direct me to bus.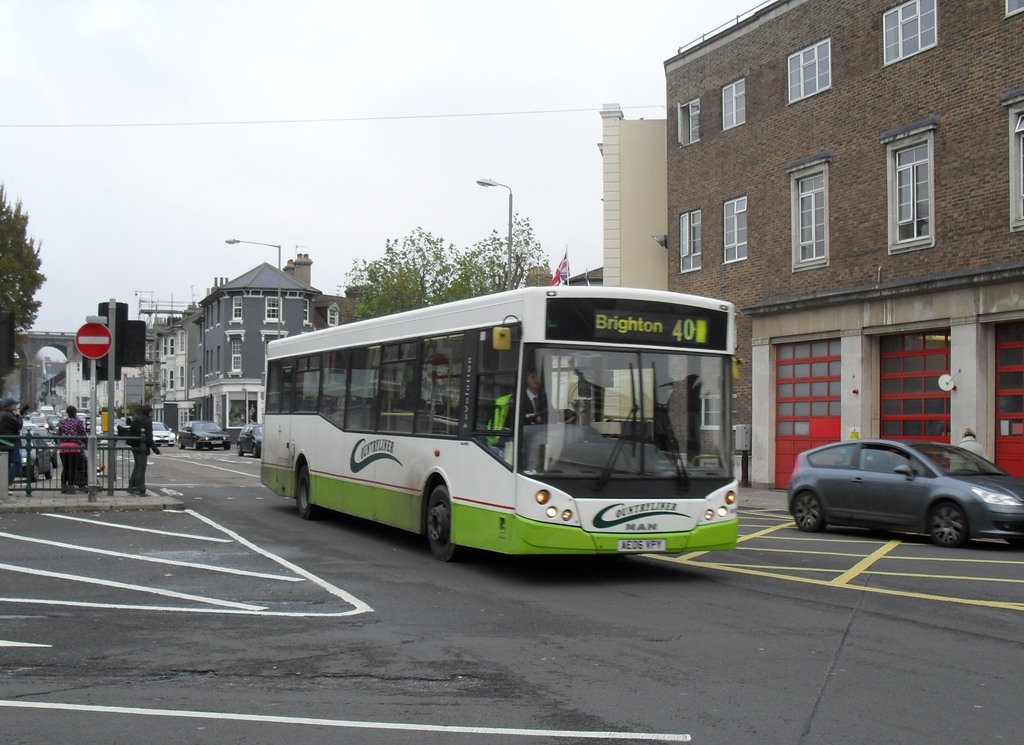
Direction: rect(259, 280, 742, 561).
